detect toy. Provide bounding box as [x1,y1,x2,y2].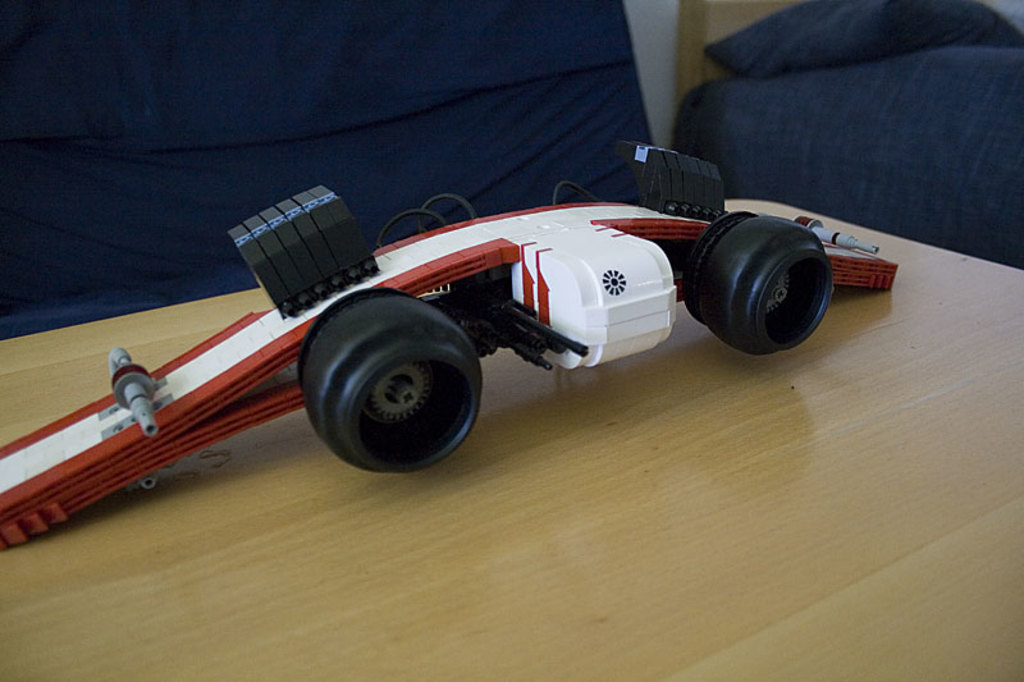
[24,145,891,554].
